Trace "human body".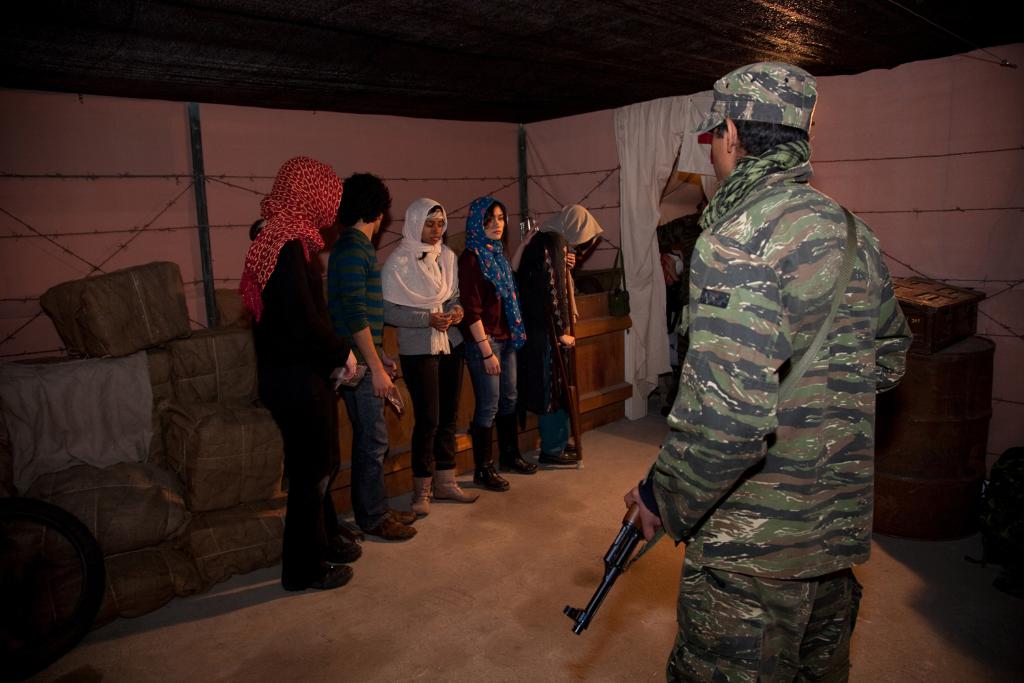
Traced to 621 180 916 682.
